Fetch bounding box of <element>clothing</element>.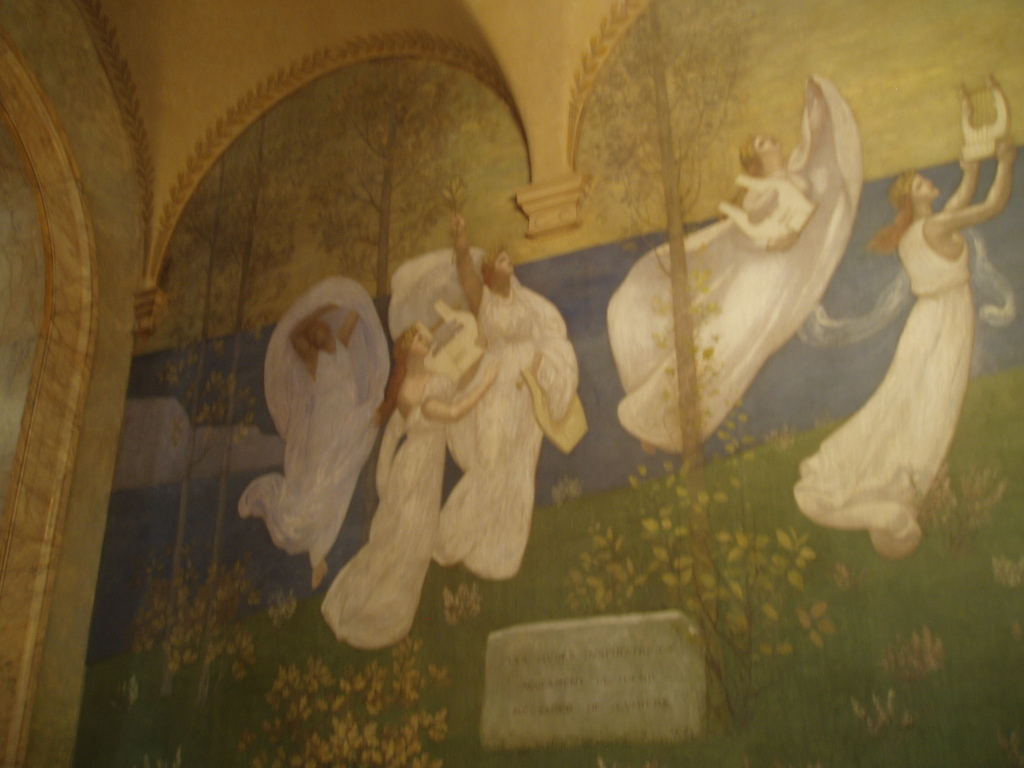
Bbox: BBox(792, 213, 978, 560).
